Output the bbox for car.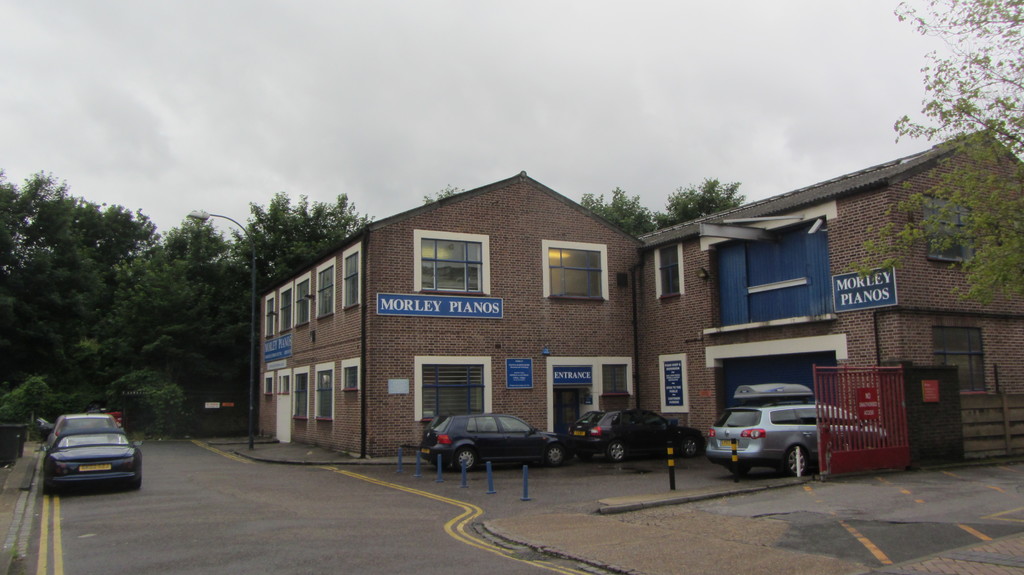
(570,403,704,463).
